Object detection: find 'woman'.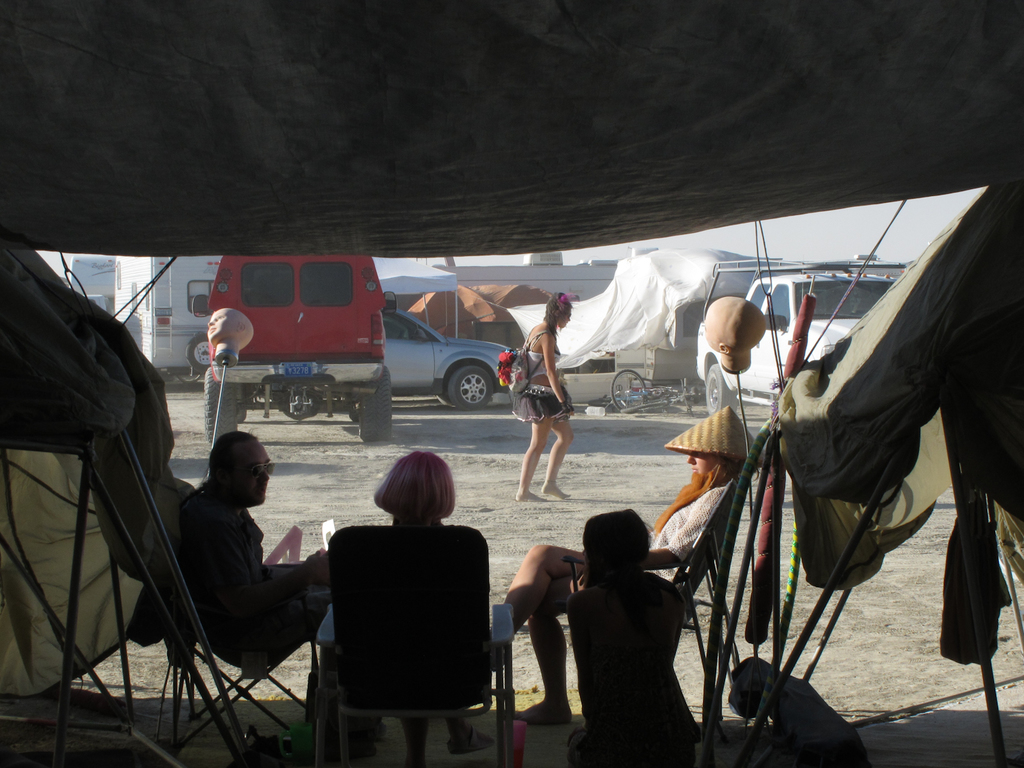
l=499, t=506, r=690, b=767.
